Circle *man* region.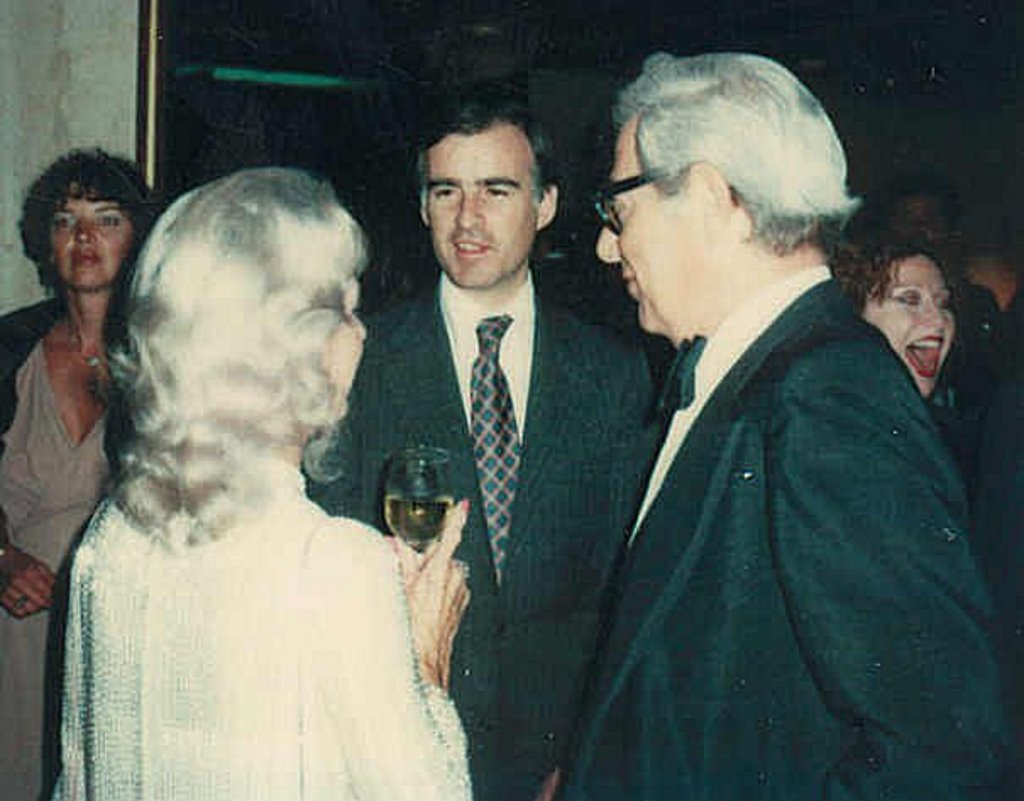
Region: bbox(296, 90, 657, 799).
